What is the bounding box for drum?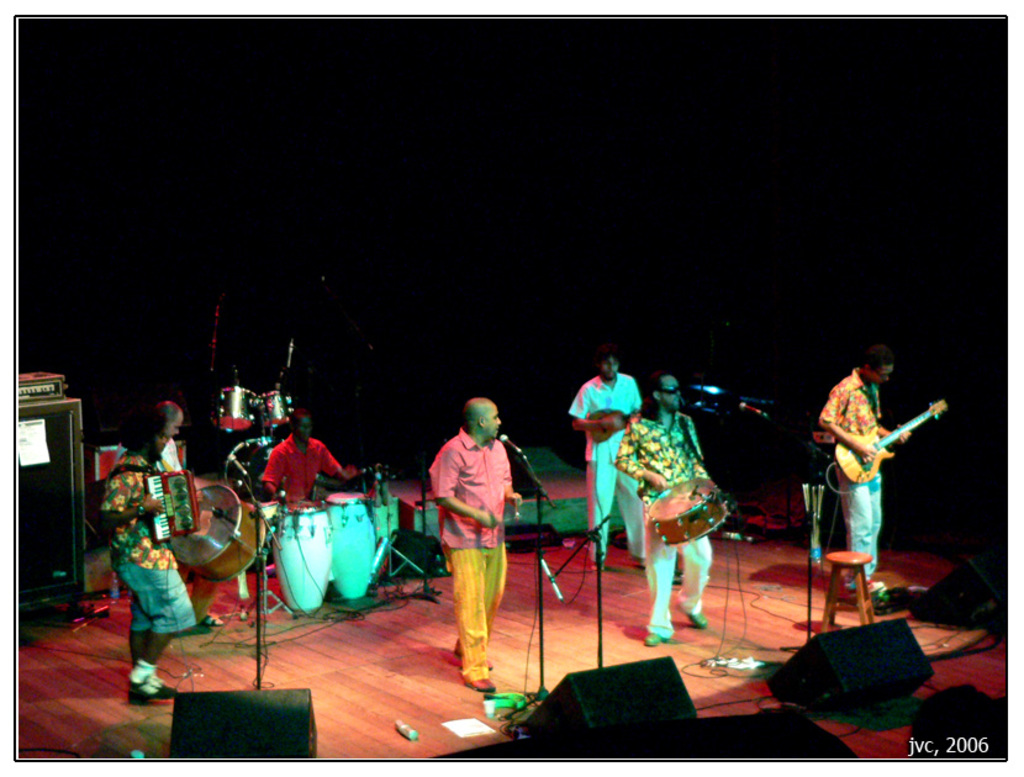
l=324, t=493, r=375, b=597.
